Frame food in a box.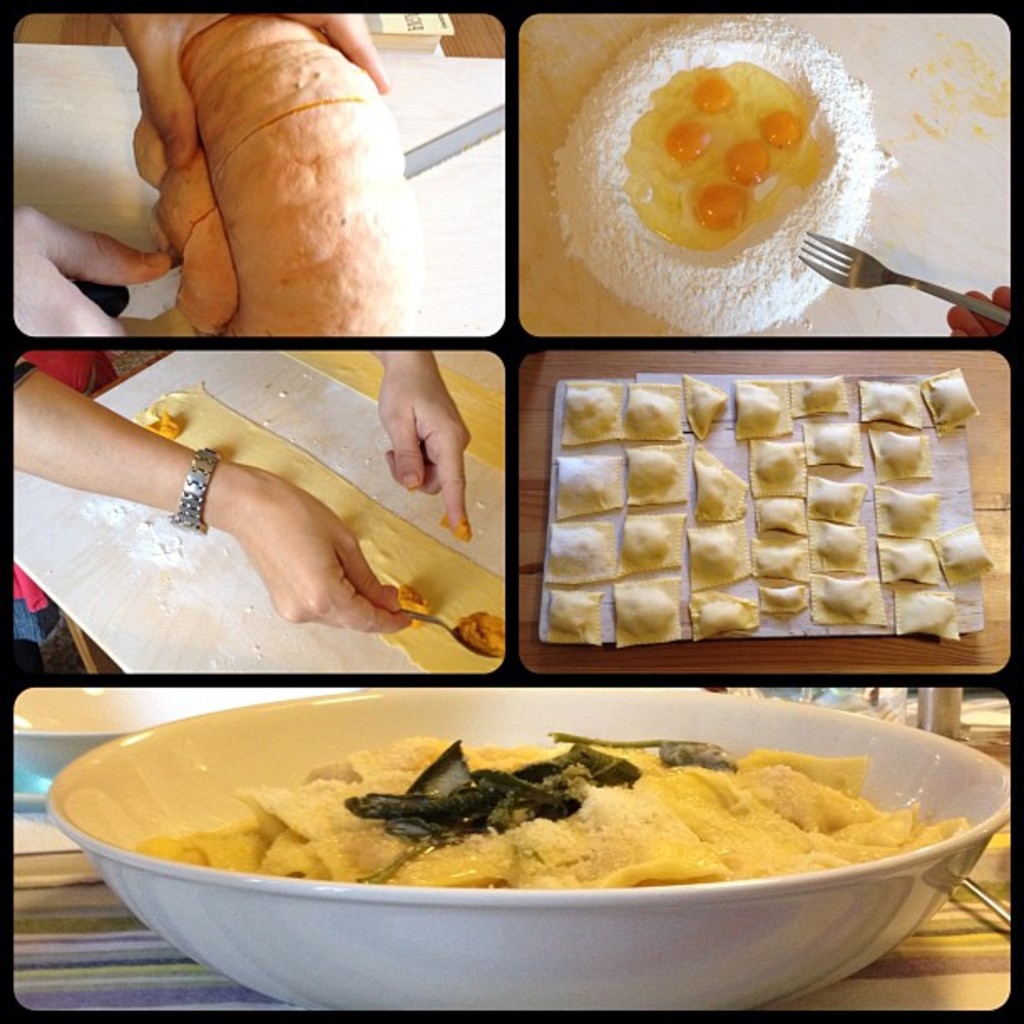
select_region(760, 579, 808, 611).
